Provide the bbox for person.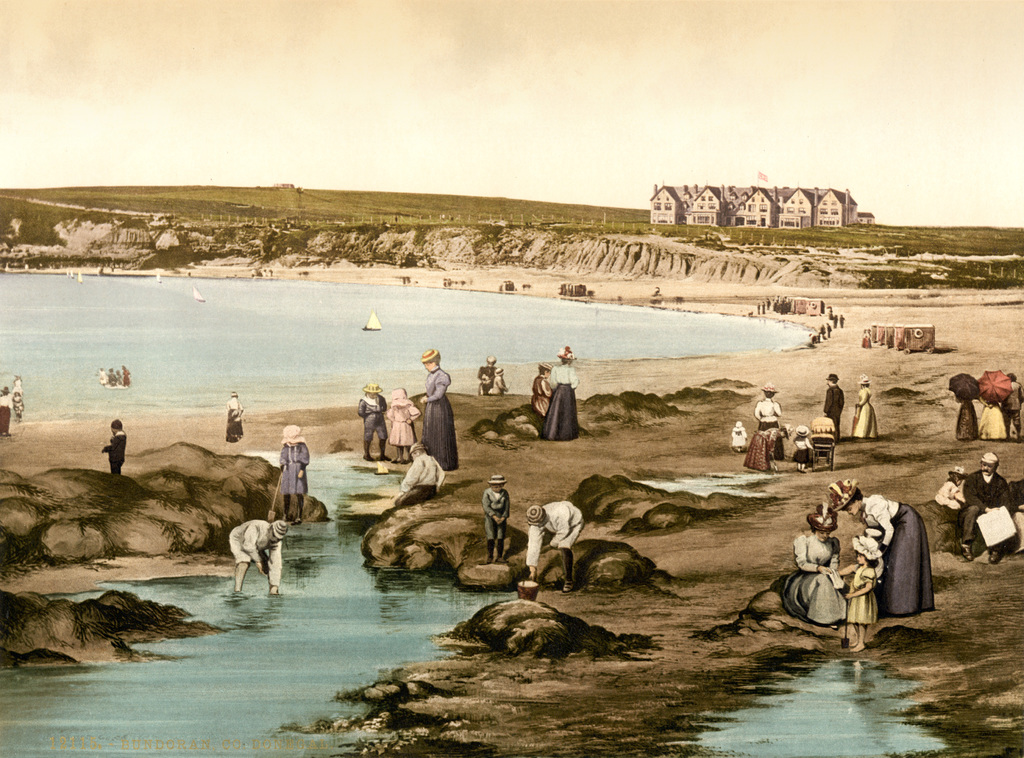
crop(481, 352, 500, 396).
